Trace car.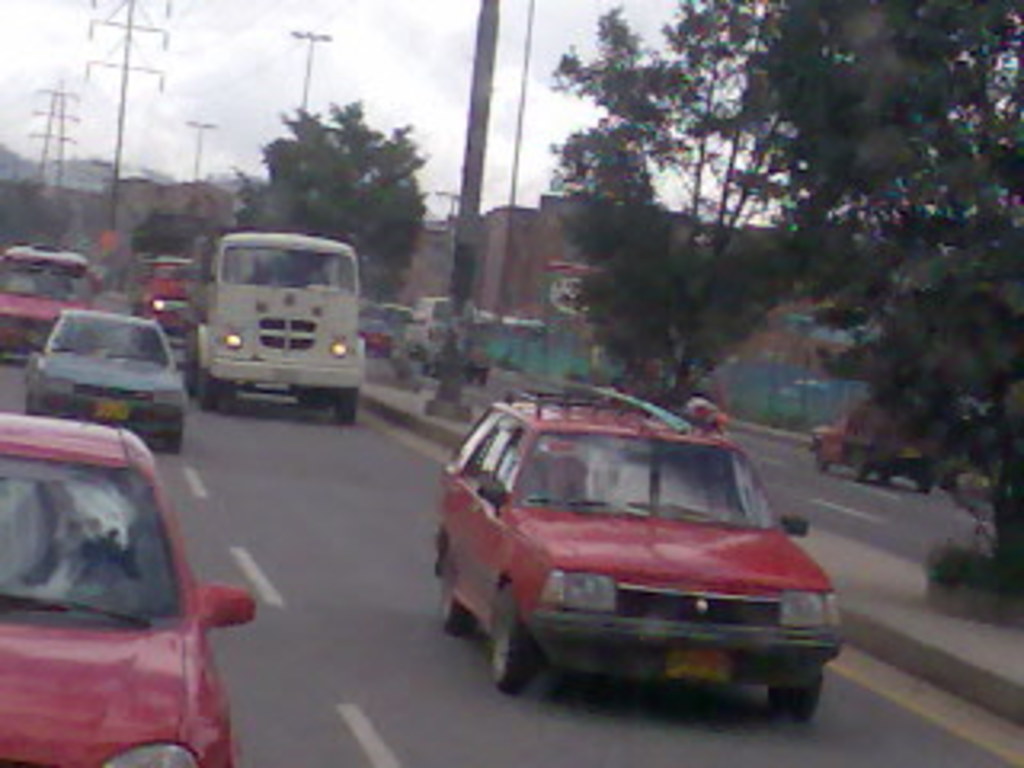
Traced to 435,400,864,704.
